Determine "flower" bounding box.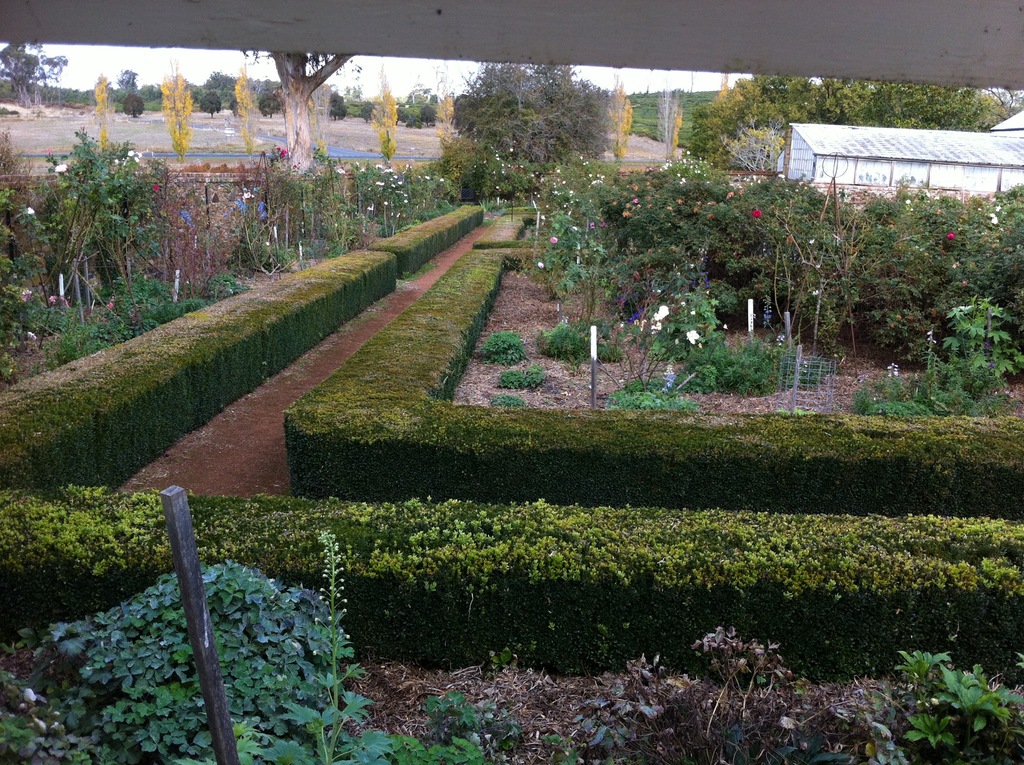
Determined: select_region(988, 213, 1000, 229).
